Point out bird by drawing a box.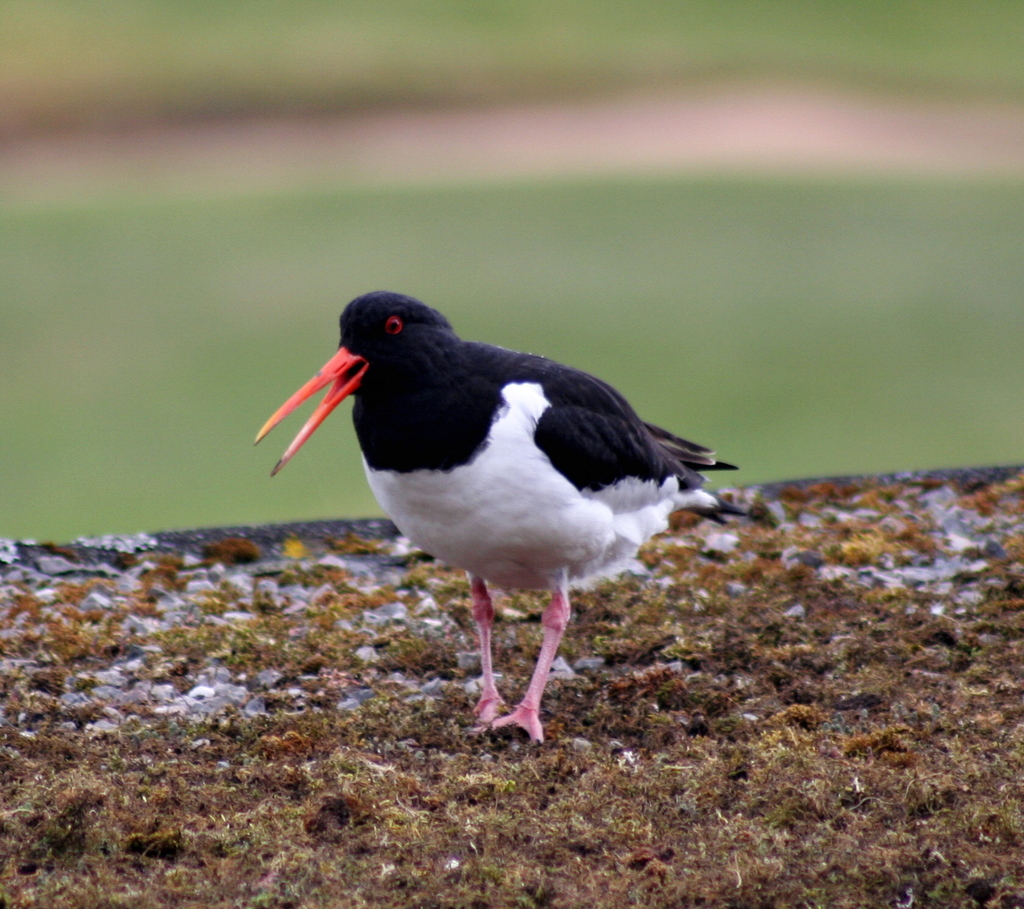
bbox=[244, 283, 742, 741].
